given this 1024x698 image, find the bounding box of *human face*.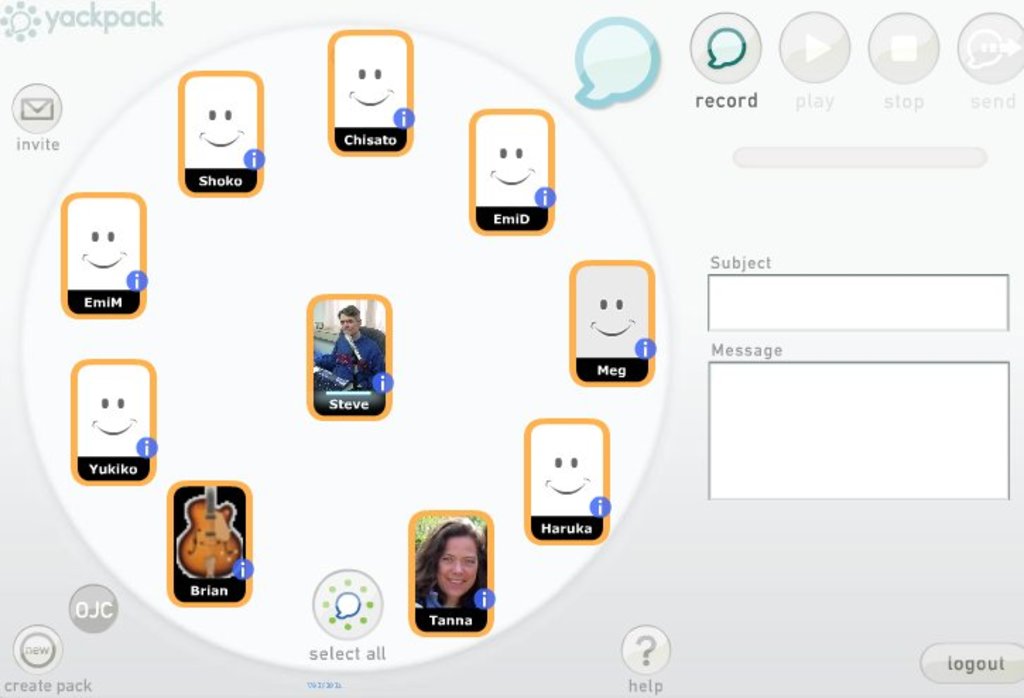
(338, 312, 356, 332).
